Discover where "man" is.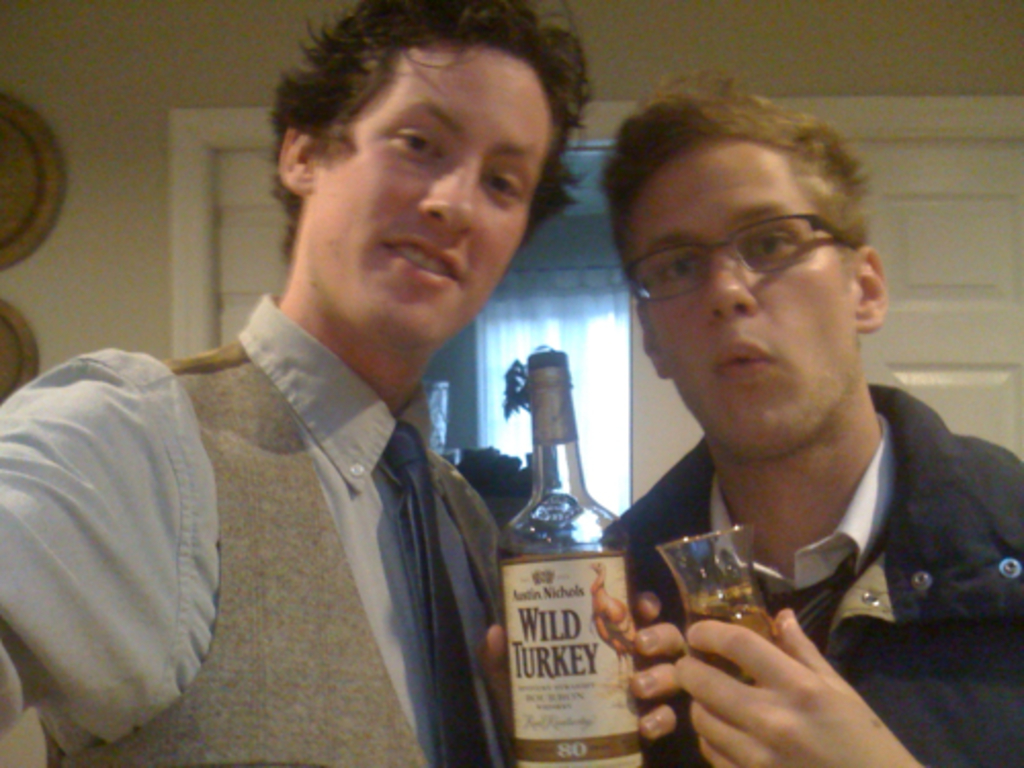
Discovered at rect(522, 82, 1023, 752).
